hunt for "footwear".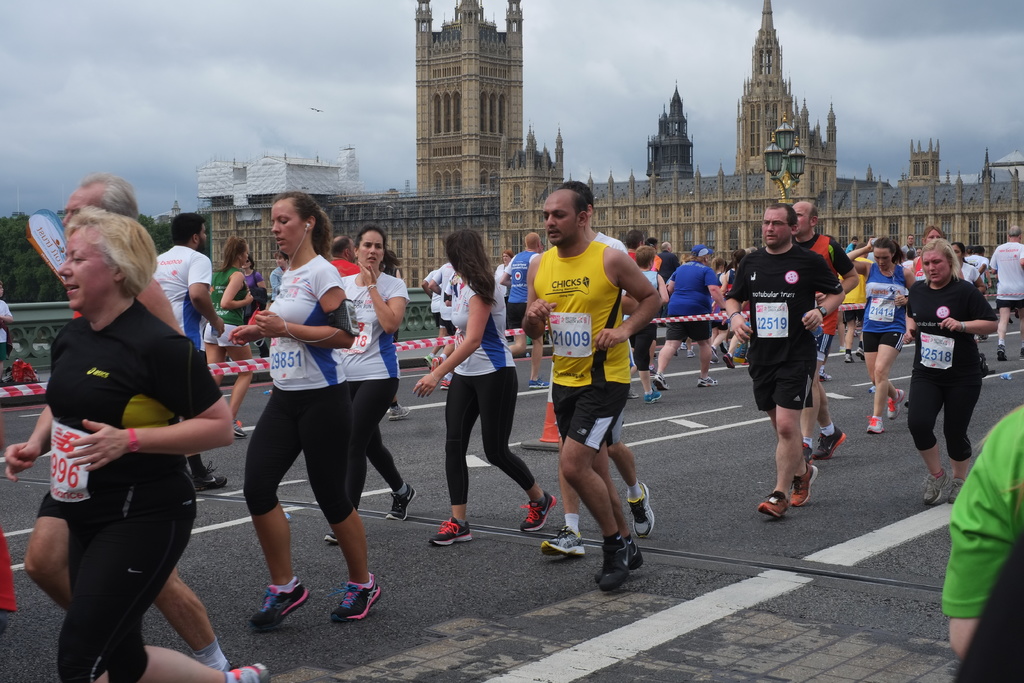
Hunted down at [x1=868, y1=412, x2=882, y2=434].
